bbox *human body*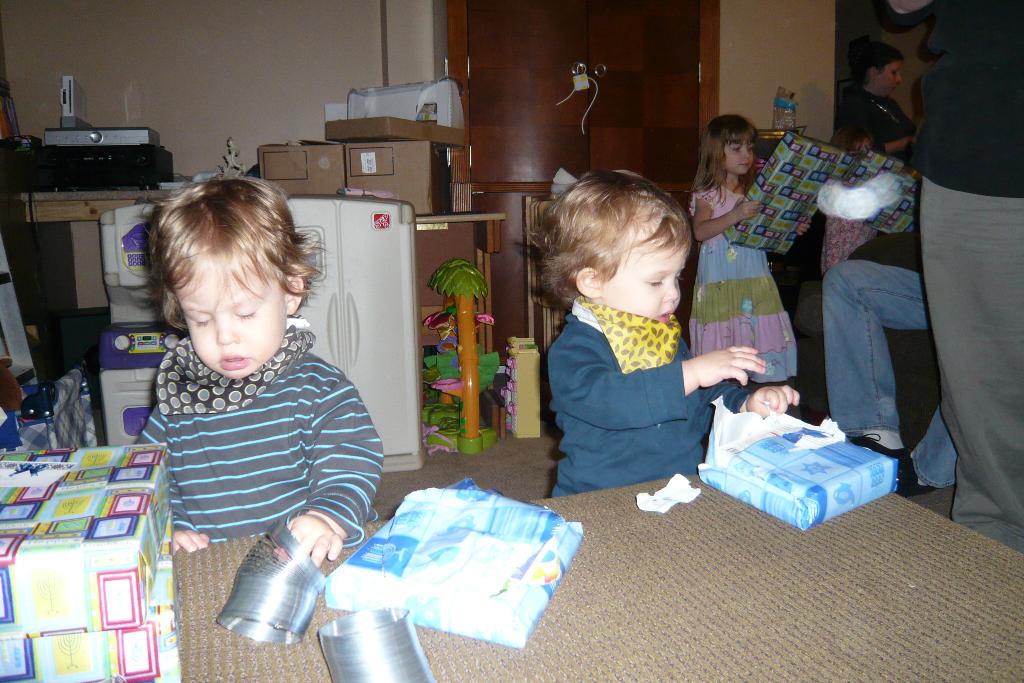
(left=534, top=182, right=764, bottom=509)
